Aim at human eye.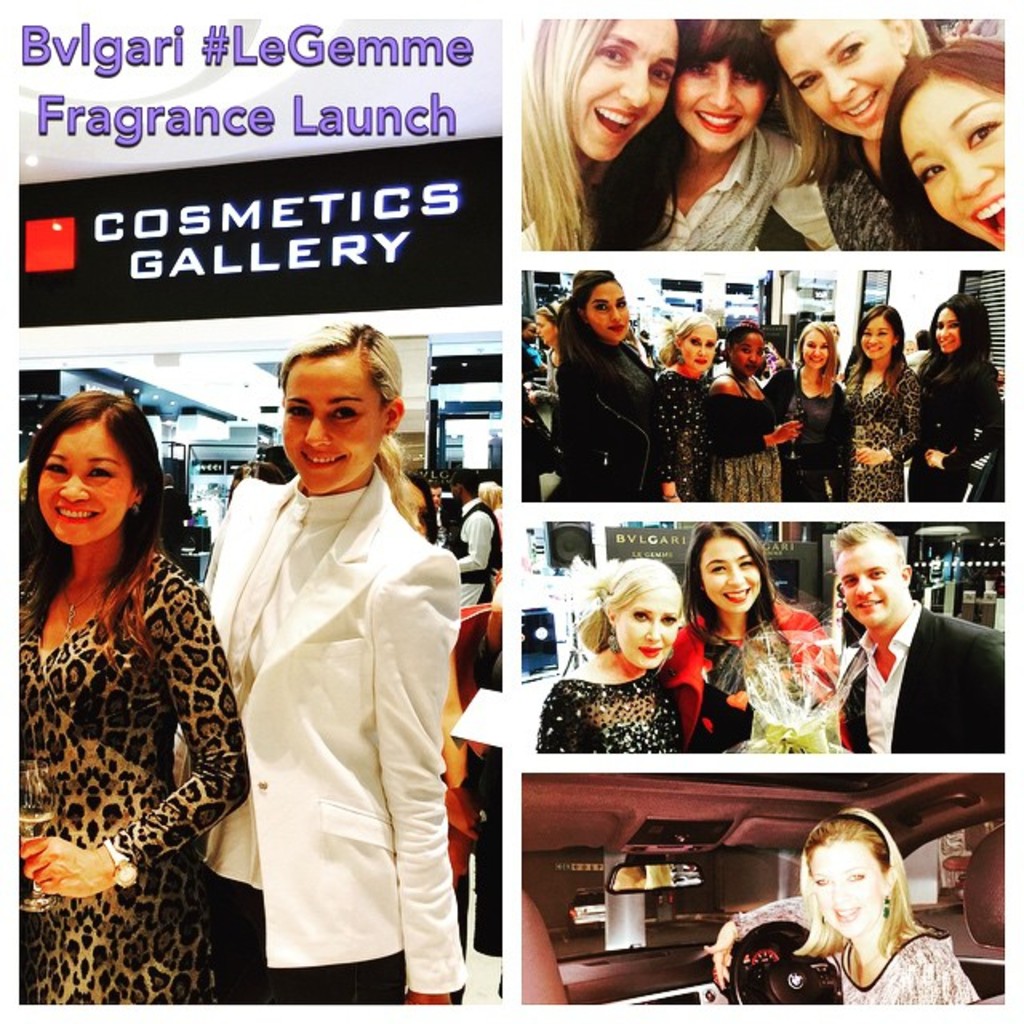
Aimed at 736/558/757/568.
